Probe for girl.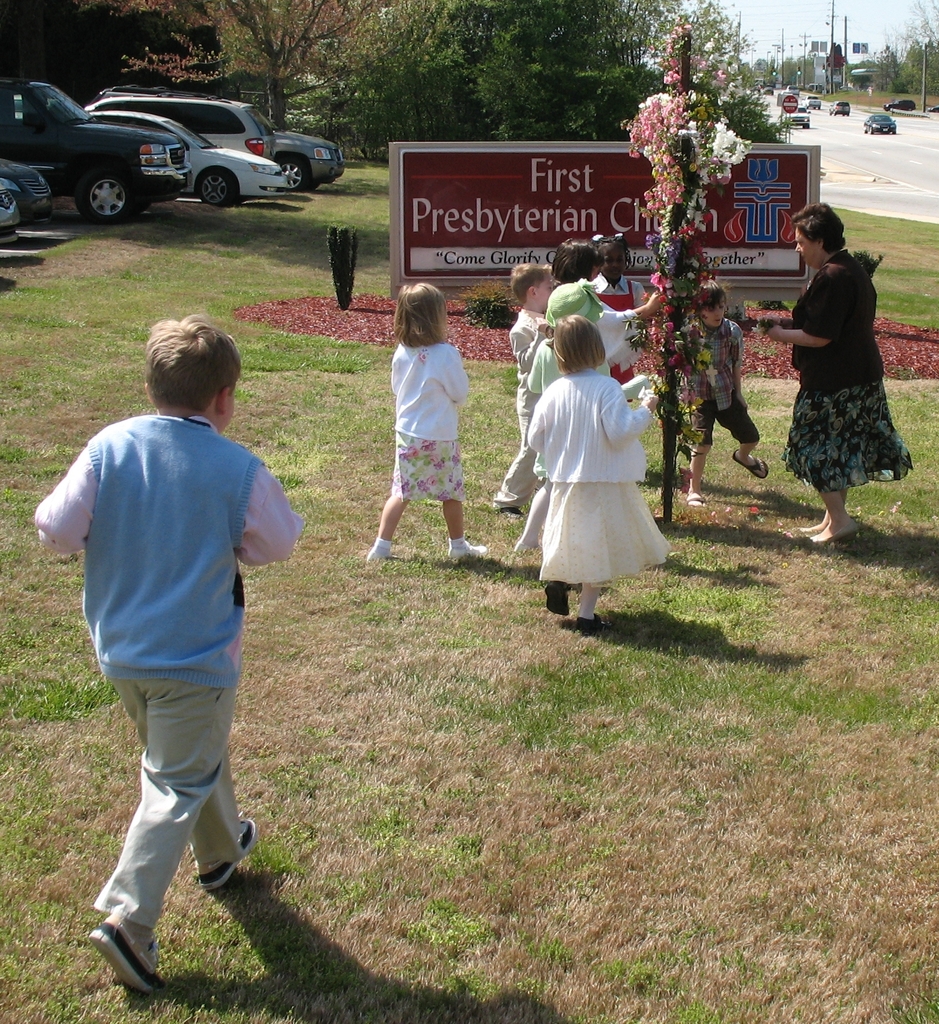
Probe result: 369 280 481 561.
